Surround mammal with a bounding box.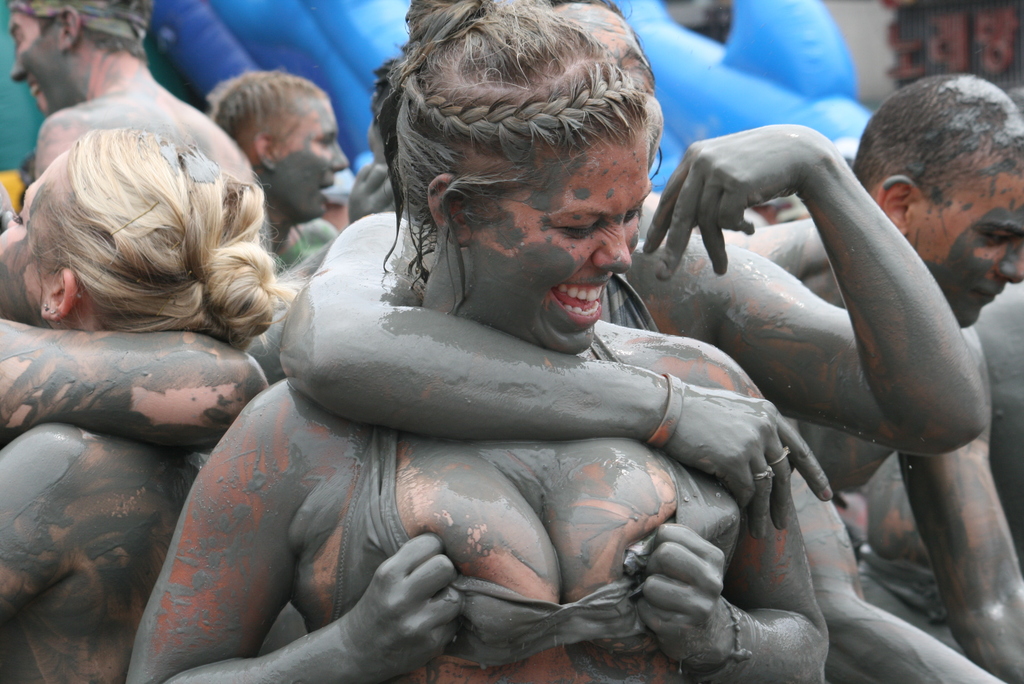
731:67:1023:683.
